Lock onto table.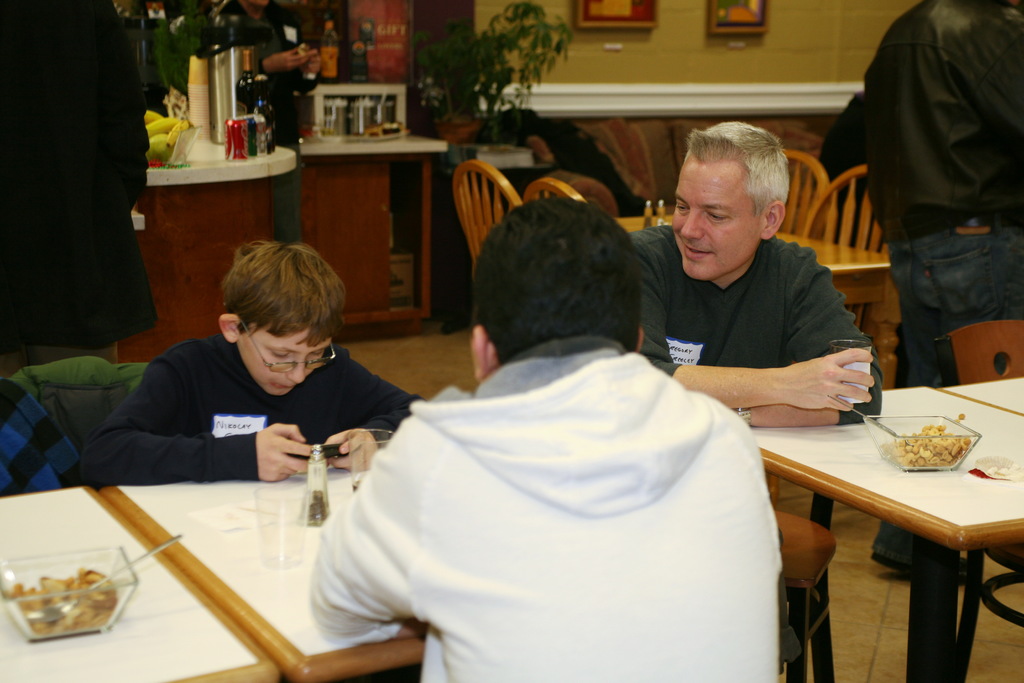
Locked: locate(611, 210, 892, 335).
